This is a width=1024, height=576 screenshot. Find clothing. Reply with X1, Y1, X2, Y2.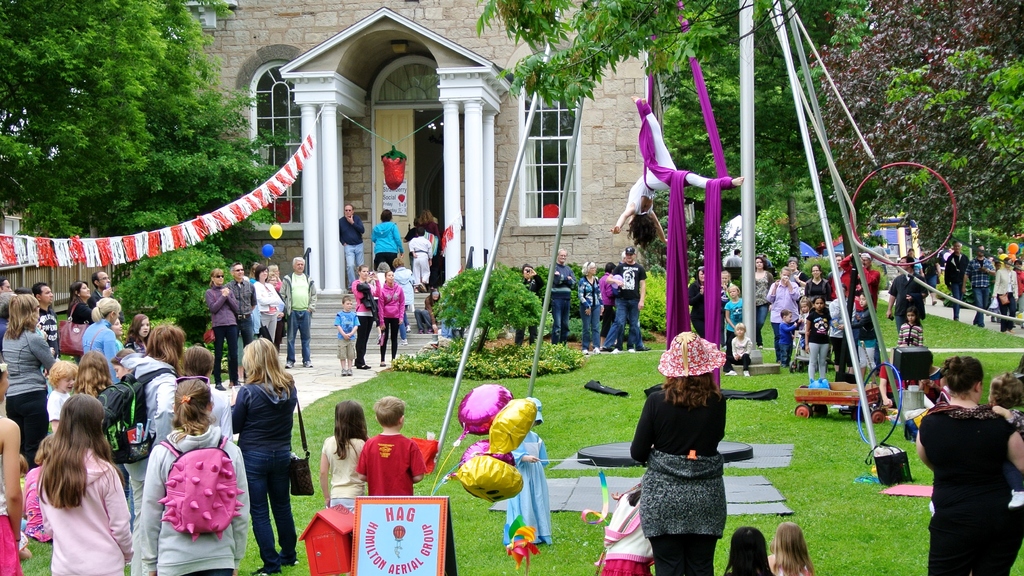
57, 293, 88, 359.
